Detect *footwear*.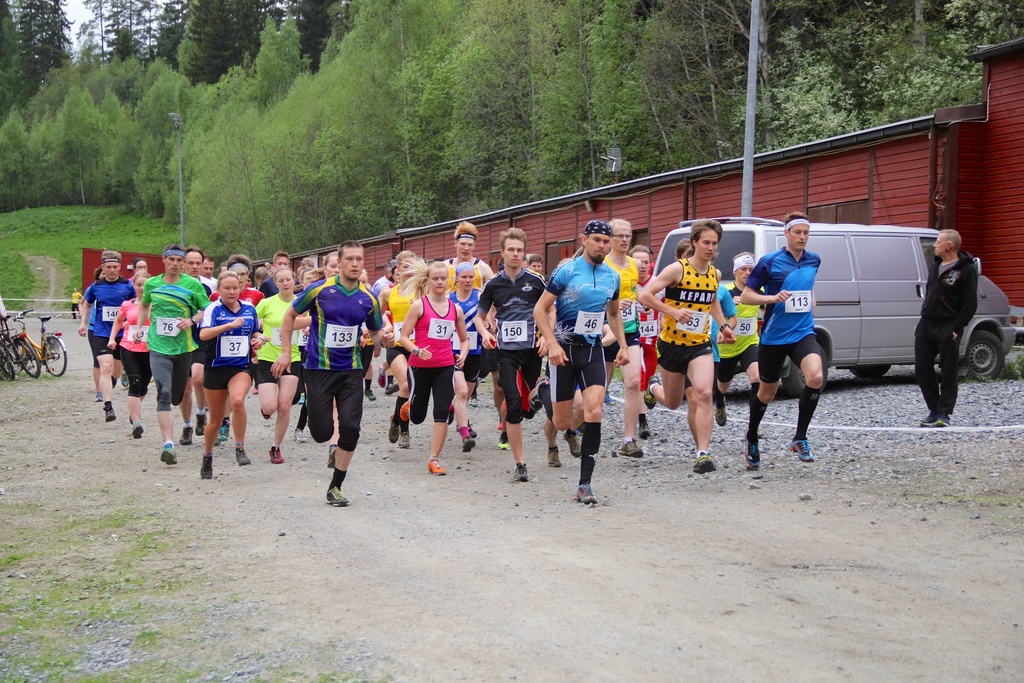
Detected at bbox=[602, 390, 614, 406].
